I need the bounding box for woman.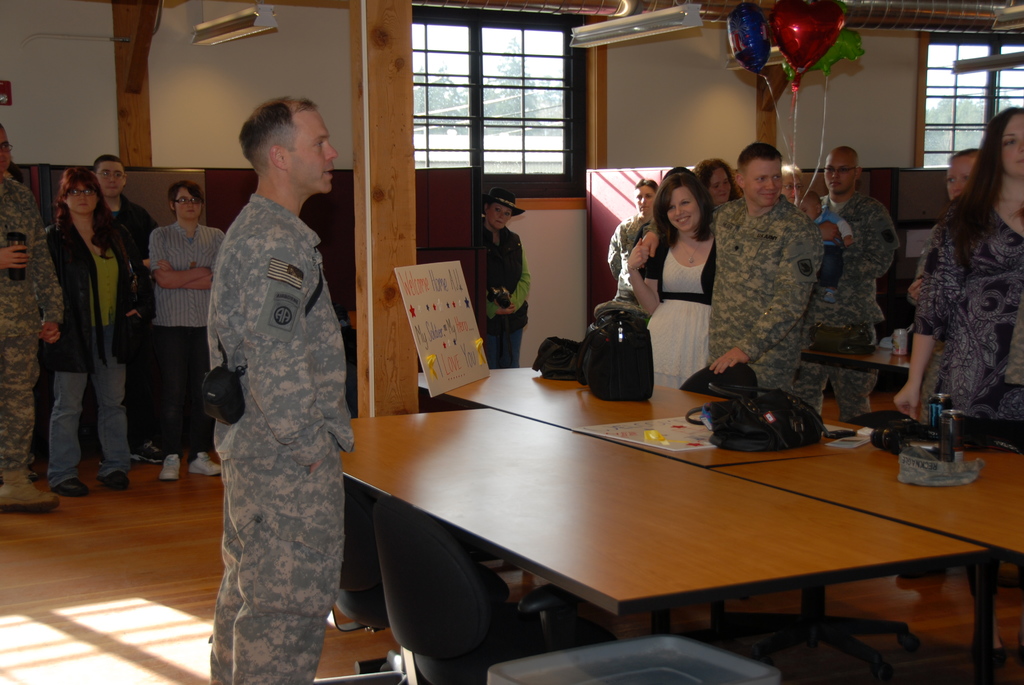
Here it is: x1=148, y1=180, x2=227, y2=489.
